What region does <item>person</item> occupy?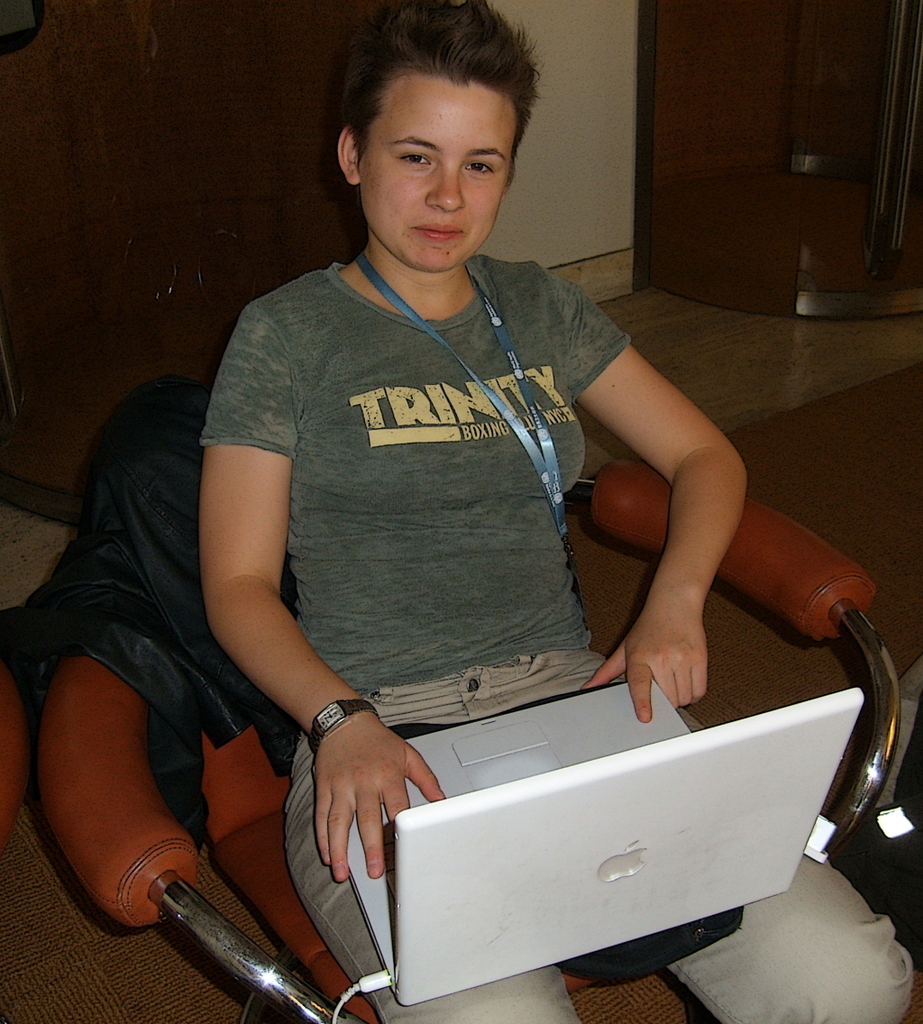
Rect(198, 0, 916, 1023).
